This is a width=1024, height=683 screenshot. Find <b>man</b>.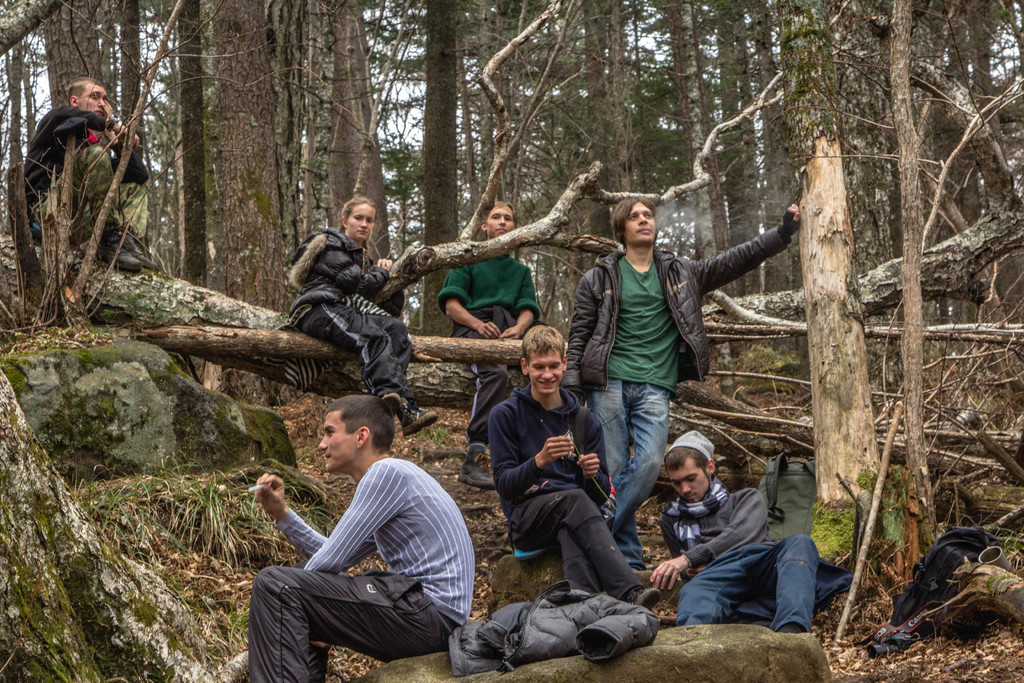
Bounding box: (239, 388, 481, 679).
